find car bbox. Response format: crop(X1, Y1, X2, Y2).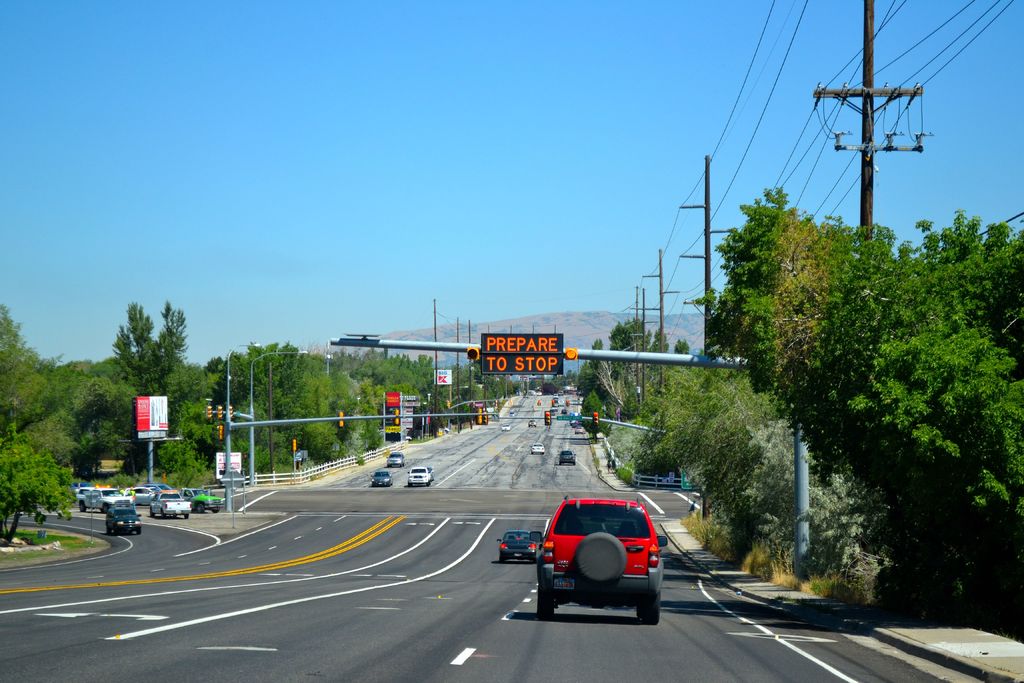
crop(370, 469, 394, 488).
